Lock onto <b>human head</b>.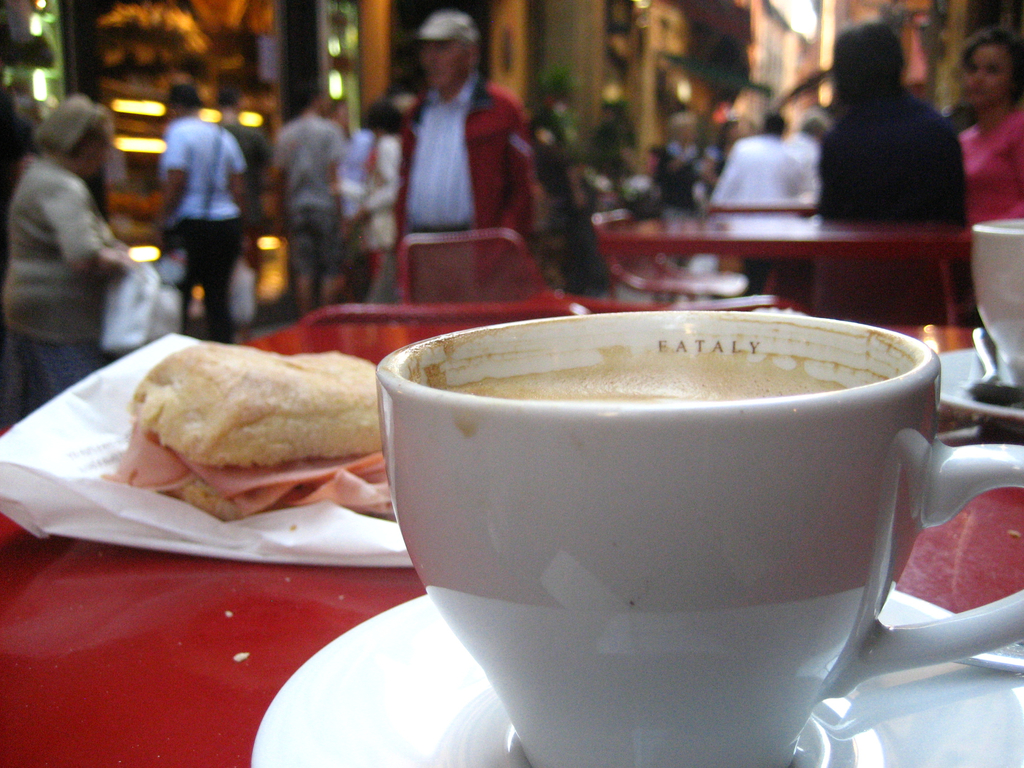
Locked: [left=668, top=109, right=696, bottom=143].
